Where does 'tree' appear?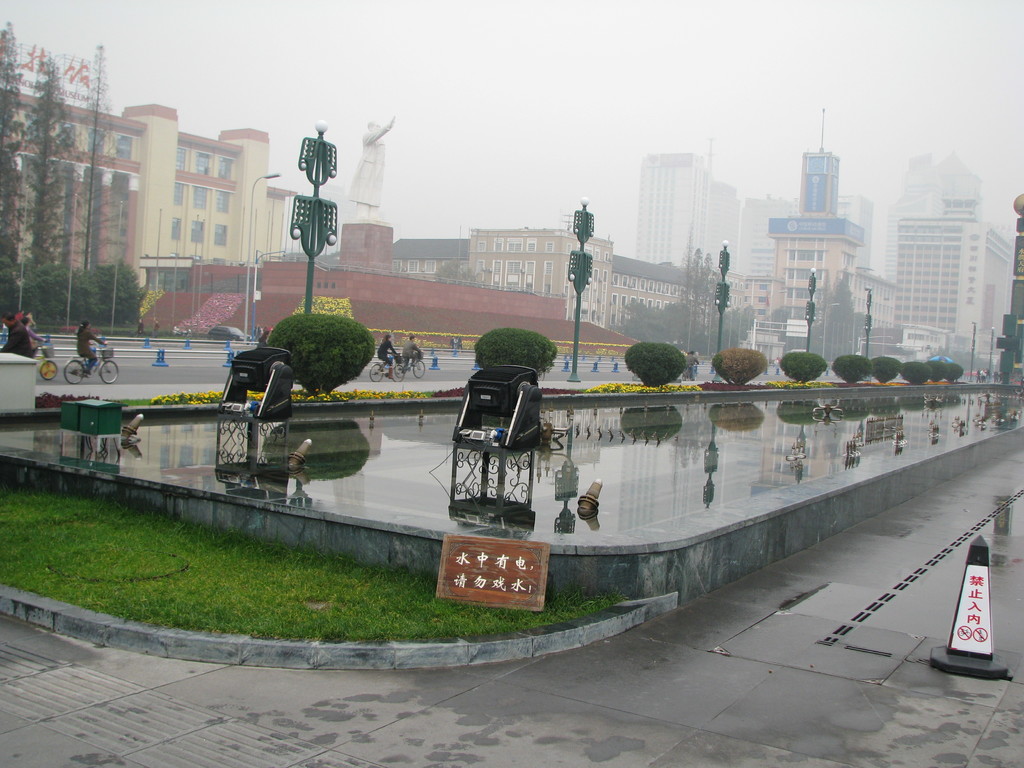
Appears at x1=943 y1=371 x2=960 y2=383.
